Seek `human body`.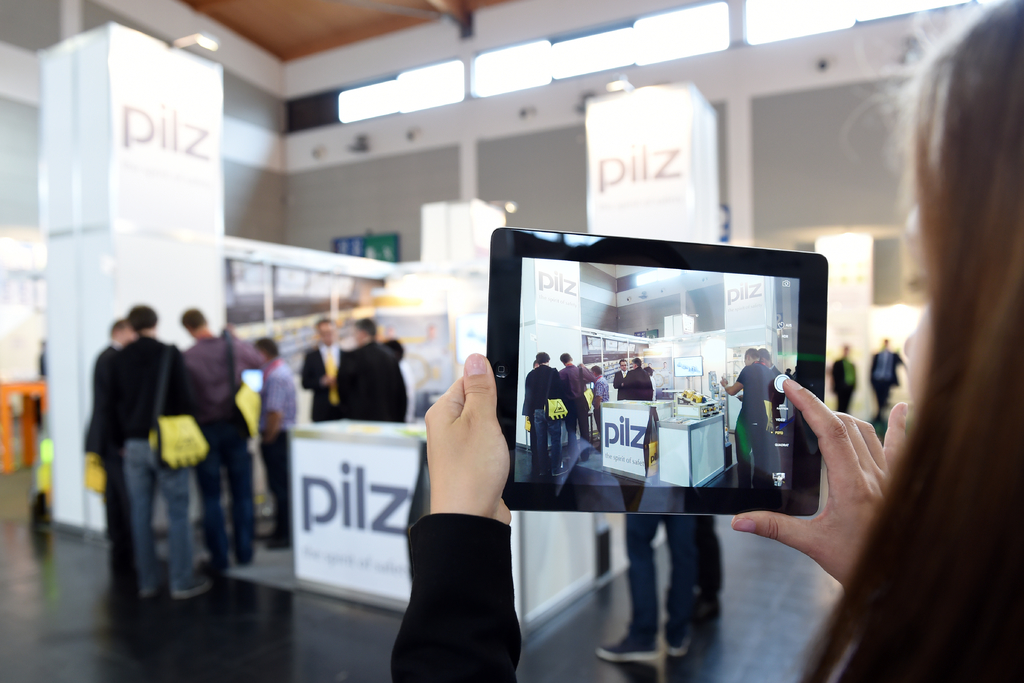
bbox(394, 0, 1023, 682).
